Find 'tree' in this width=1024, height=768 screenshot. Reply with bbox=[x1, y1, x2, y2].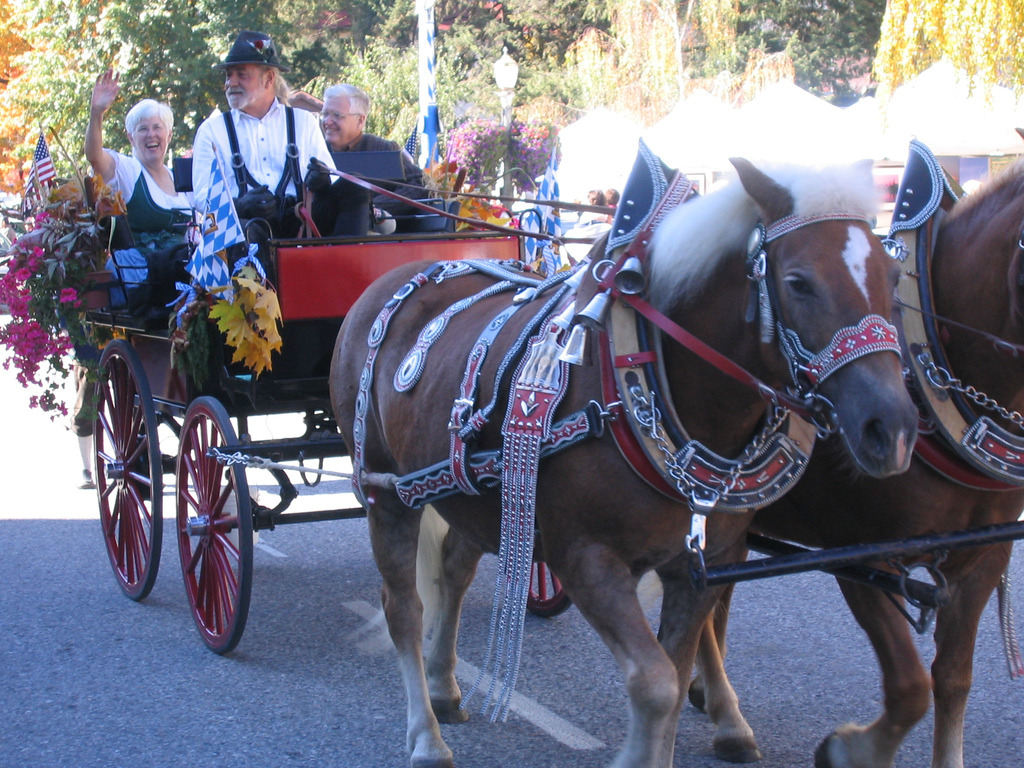
bbox=[98, 0, 217, 171].
